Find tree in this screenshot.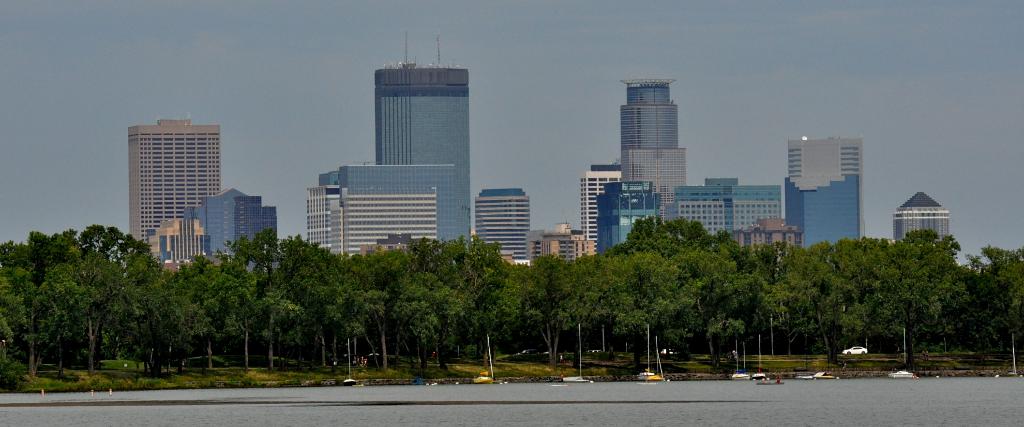
The bounding box for tree is <box>12,179,179,364</box>.
